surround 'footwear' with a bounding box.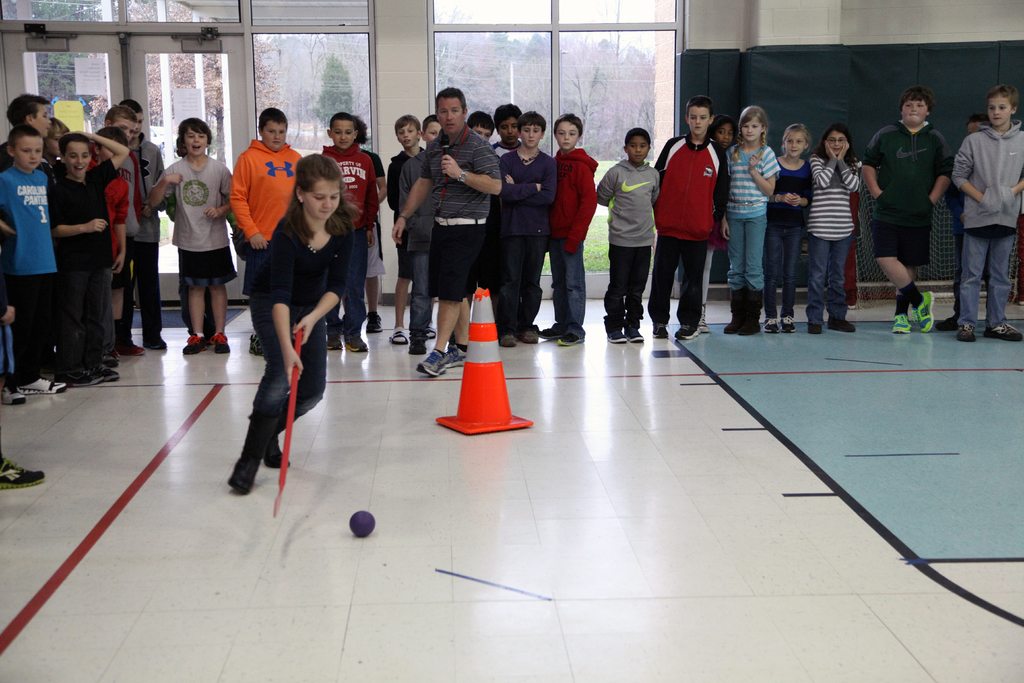
x1=987 y1=323 x2=1023 y2=342.
